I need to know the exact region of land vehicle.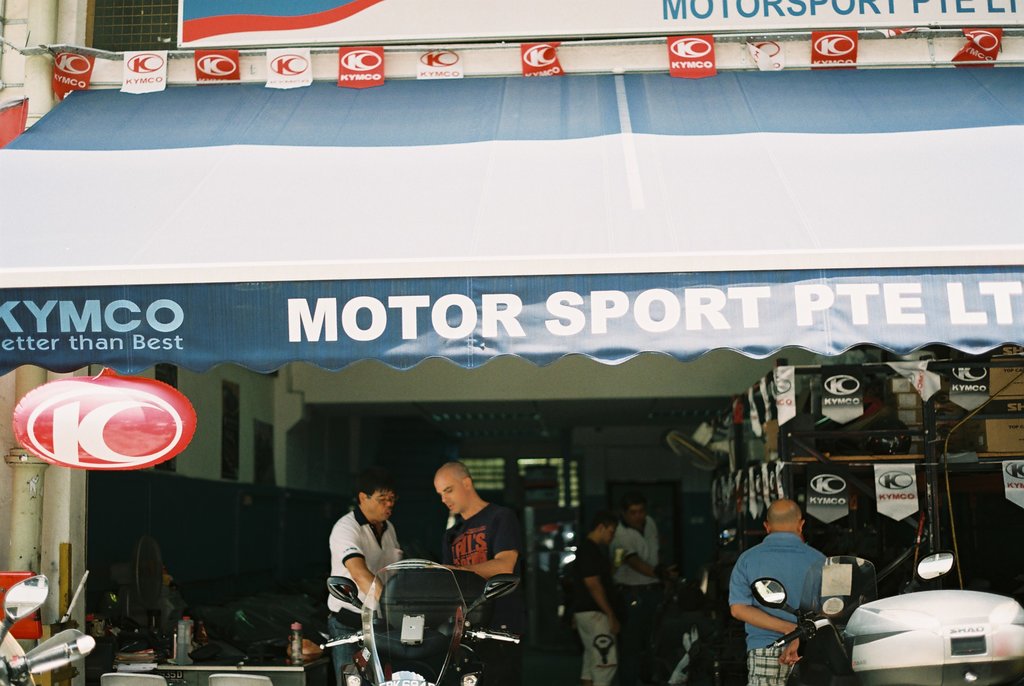
Region: [x1=751, y1=553, x2=1023, y2=685].
